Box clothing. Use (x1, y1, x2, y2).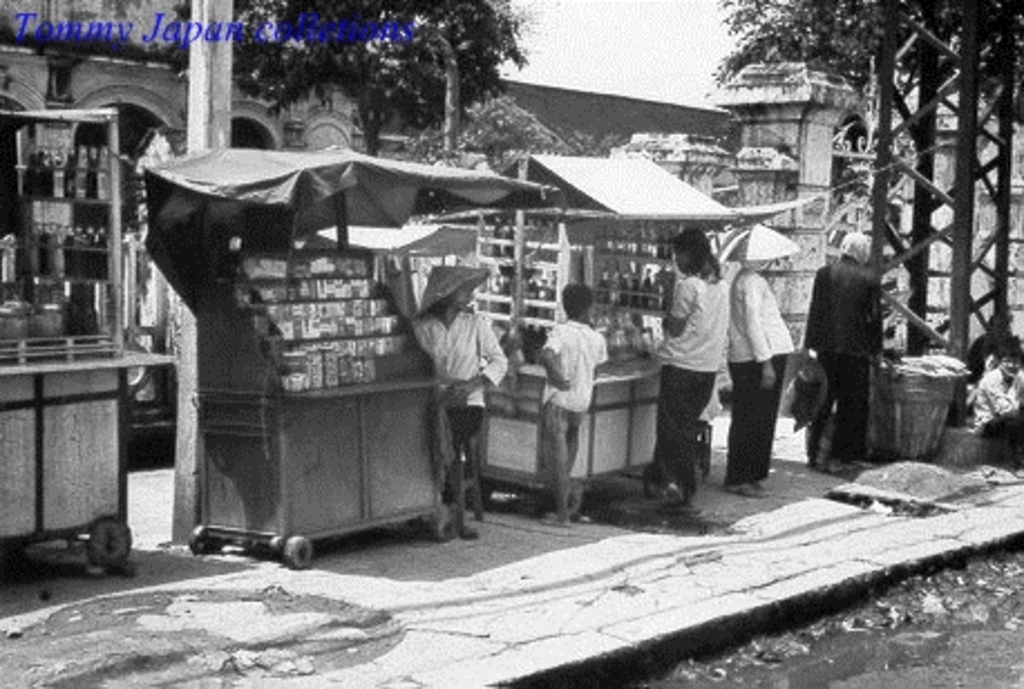
(639, 264, 724, 497).
